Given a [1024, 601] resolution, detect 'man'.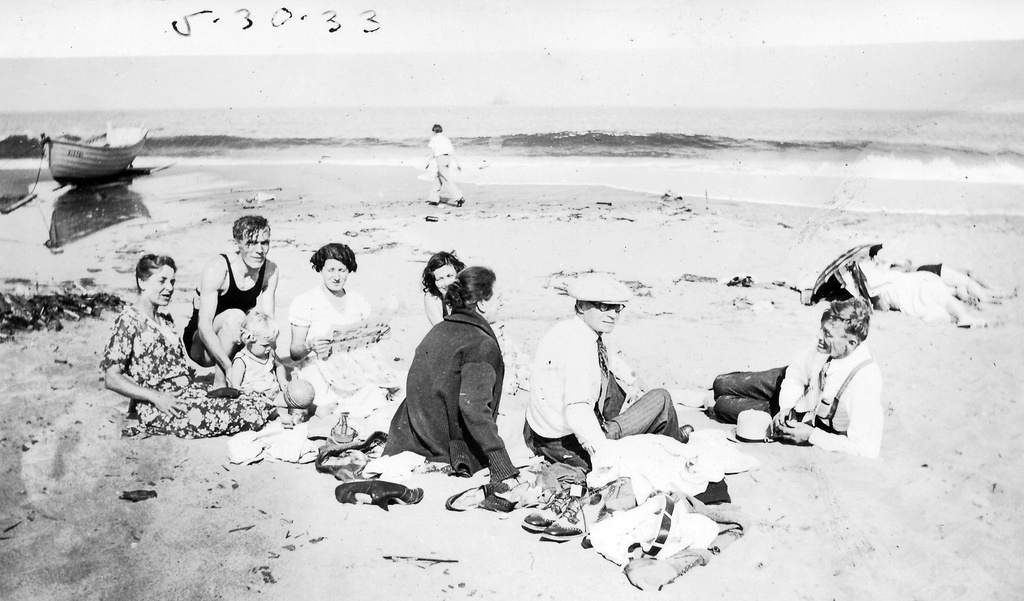
locate(707, 300, 886, 460).
